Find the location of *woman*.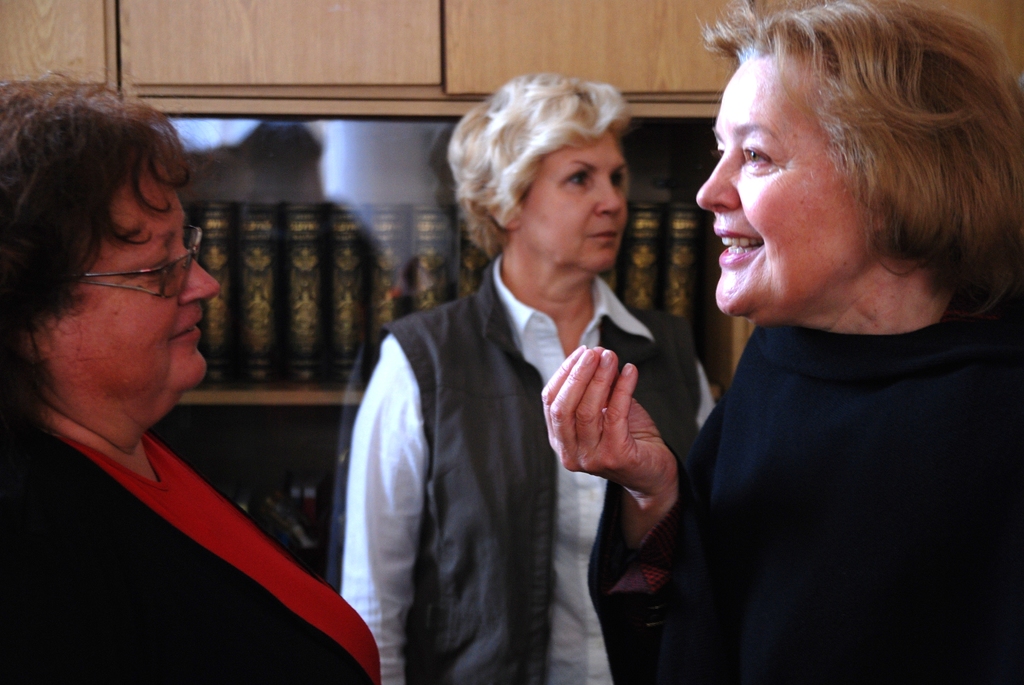
Location: select_region(631, 12, 1023, 684).
